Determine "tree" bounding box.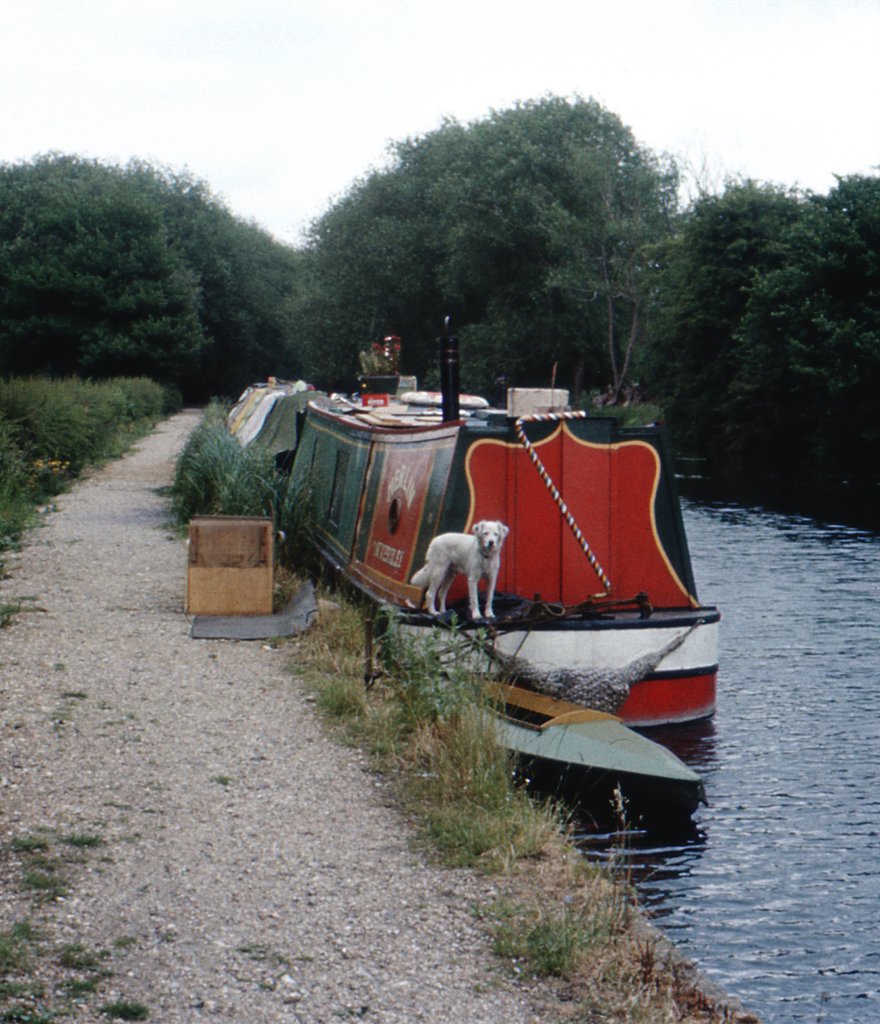
Determined: detection(274, 194, 427, 397).
